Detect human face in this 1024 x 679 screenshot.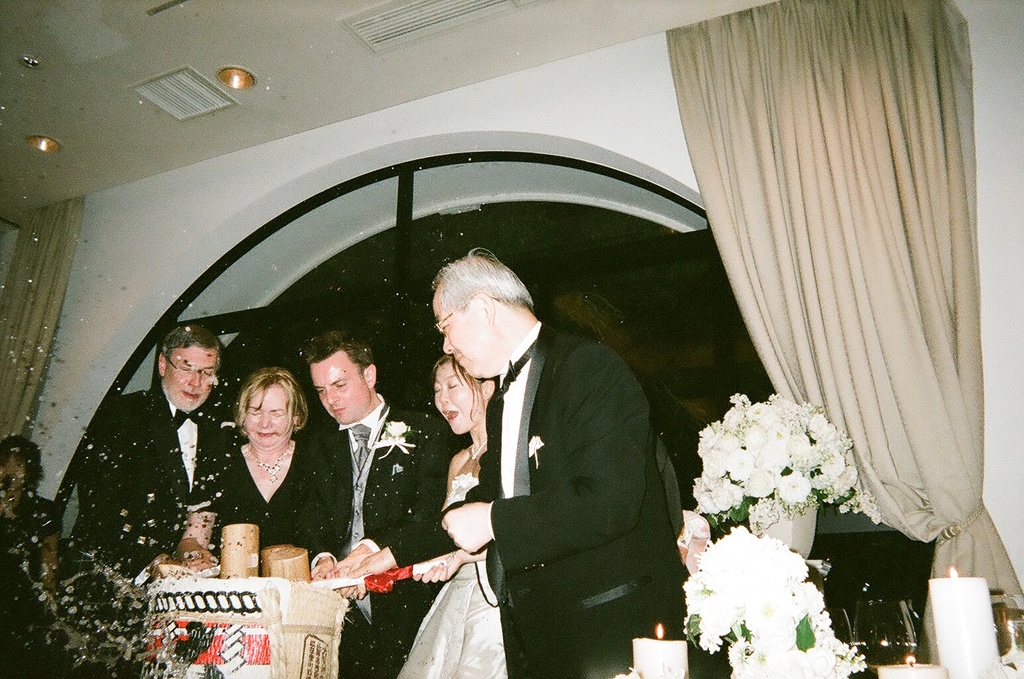
Detection: Rect(166, 347, 222, 415).
